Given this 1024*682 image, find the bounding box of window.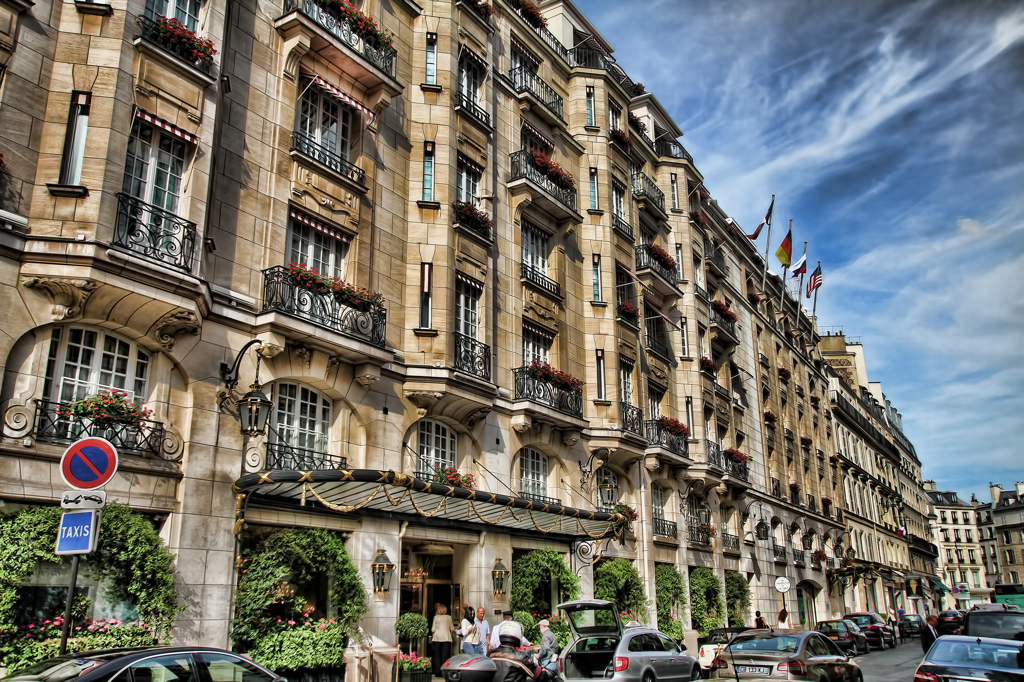
692,256,706,292.
